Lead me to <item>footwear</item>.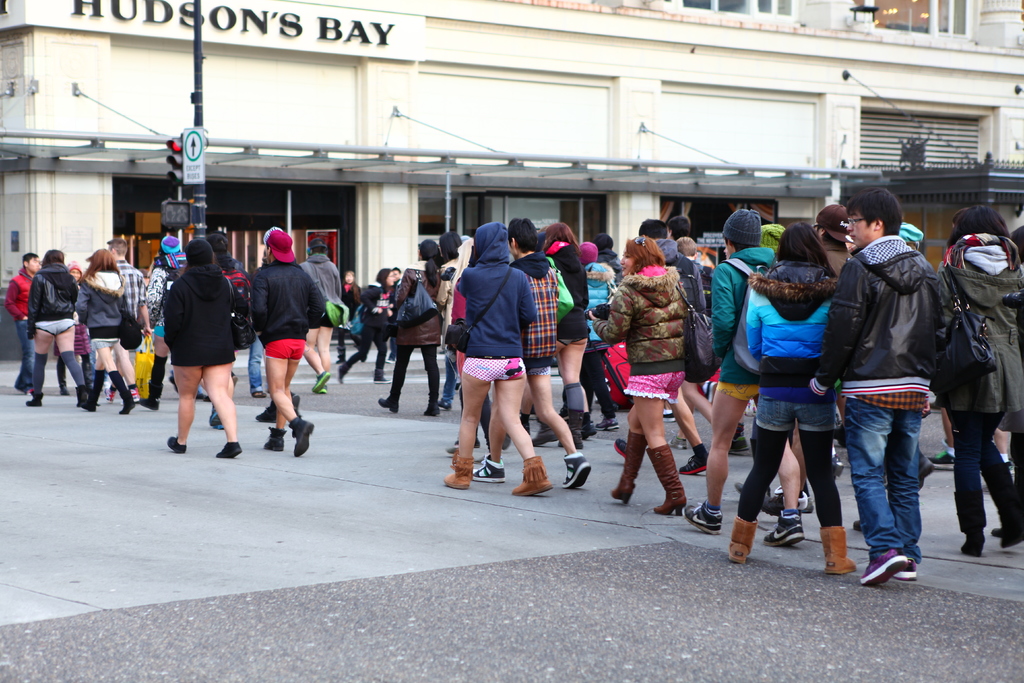
Lead to 257 403 274 424.
